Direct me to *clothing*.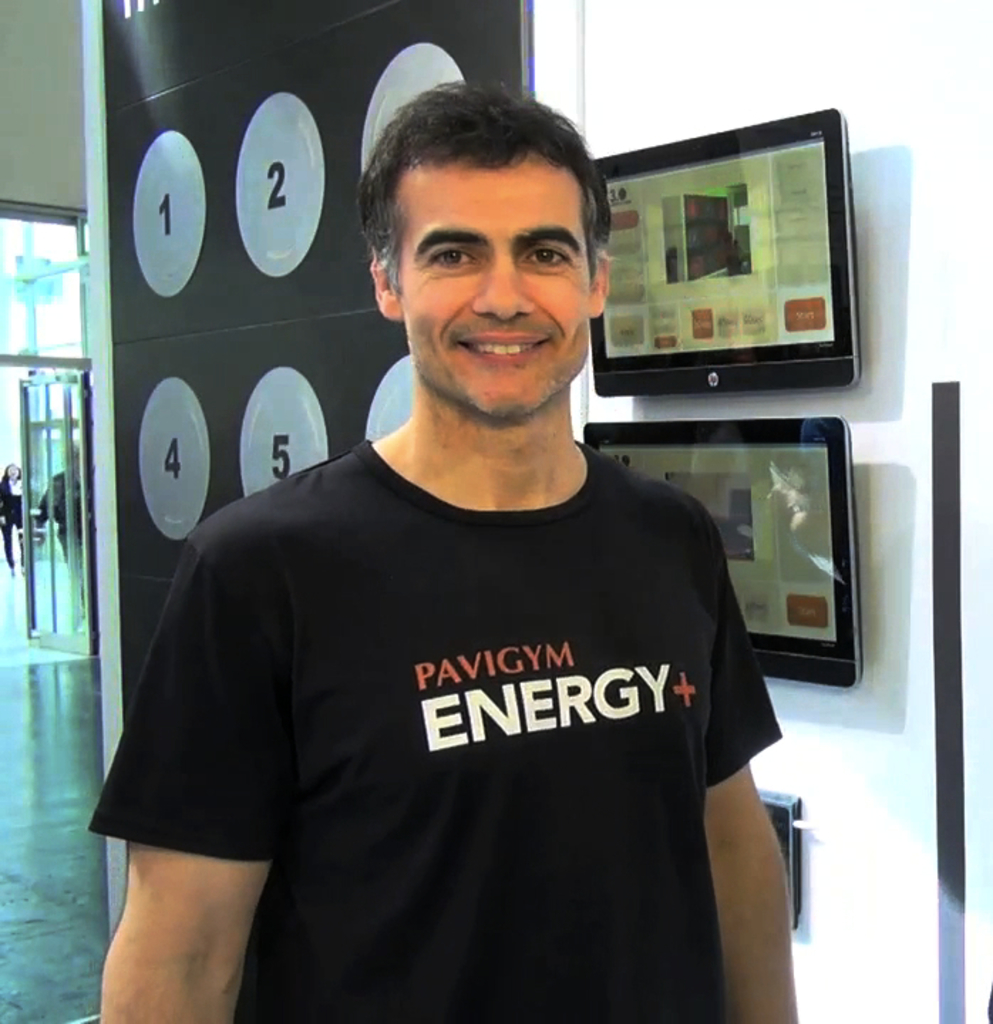
Direction: (127,378,808,983).
